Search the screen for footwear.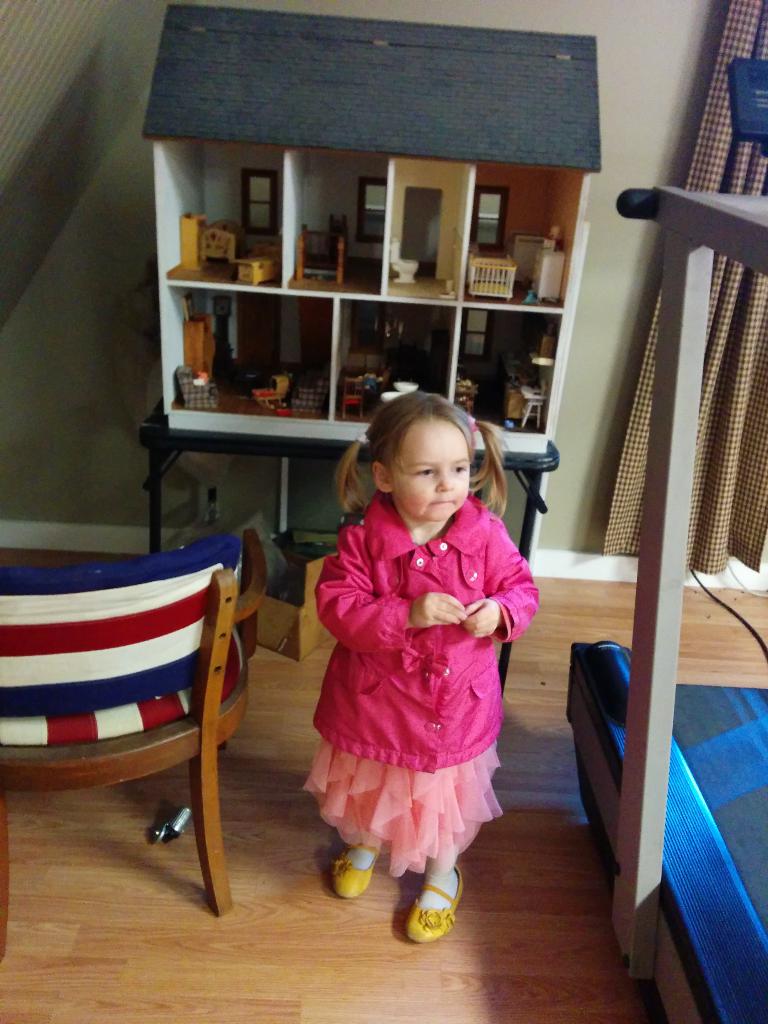
Found at (399,856,465,947).
